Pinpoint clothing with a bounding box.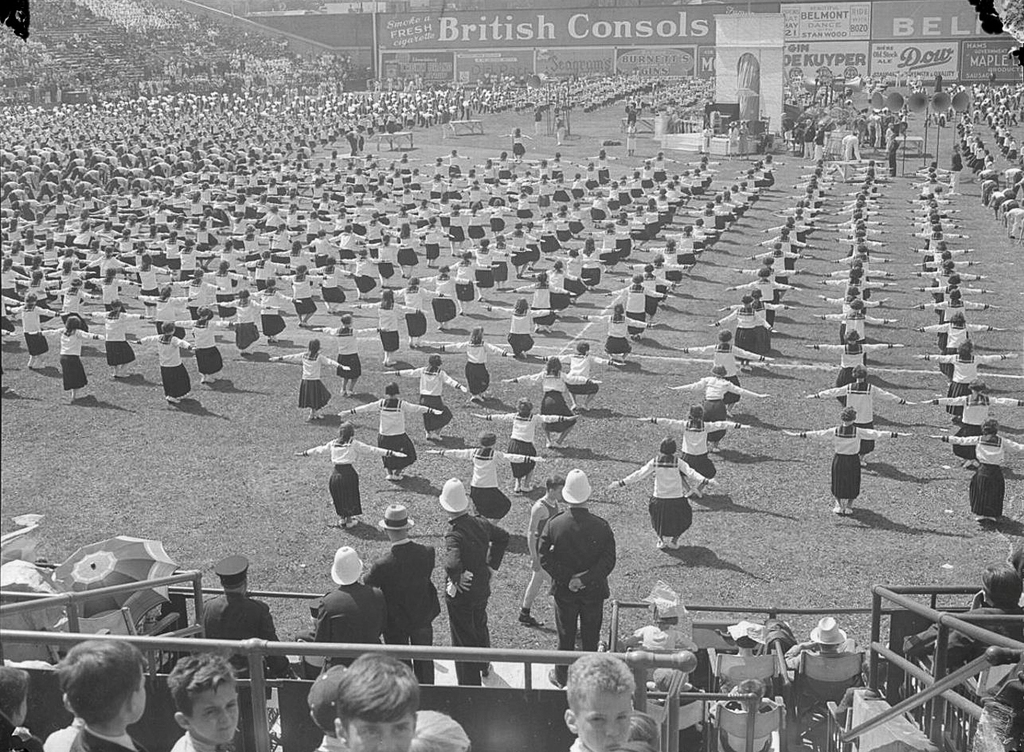
(x1=819, y1=343, x2=897, y2=398).
